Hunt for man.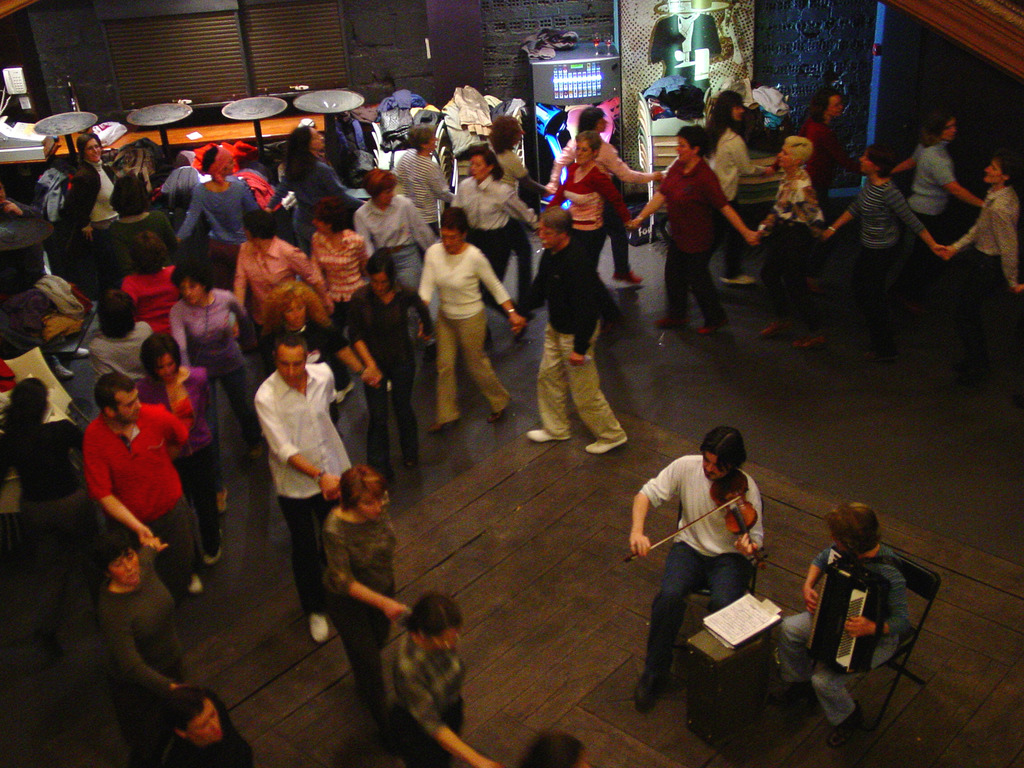
Hunted down at detection(511, 204, 634, 457).
